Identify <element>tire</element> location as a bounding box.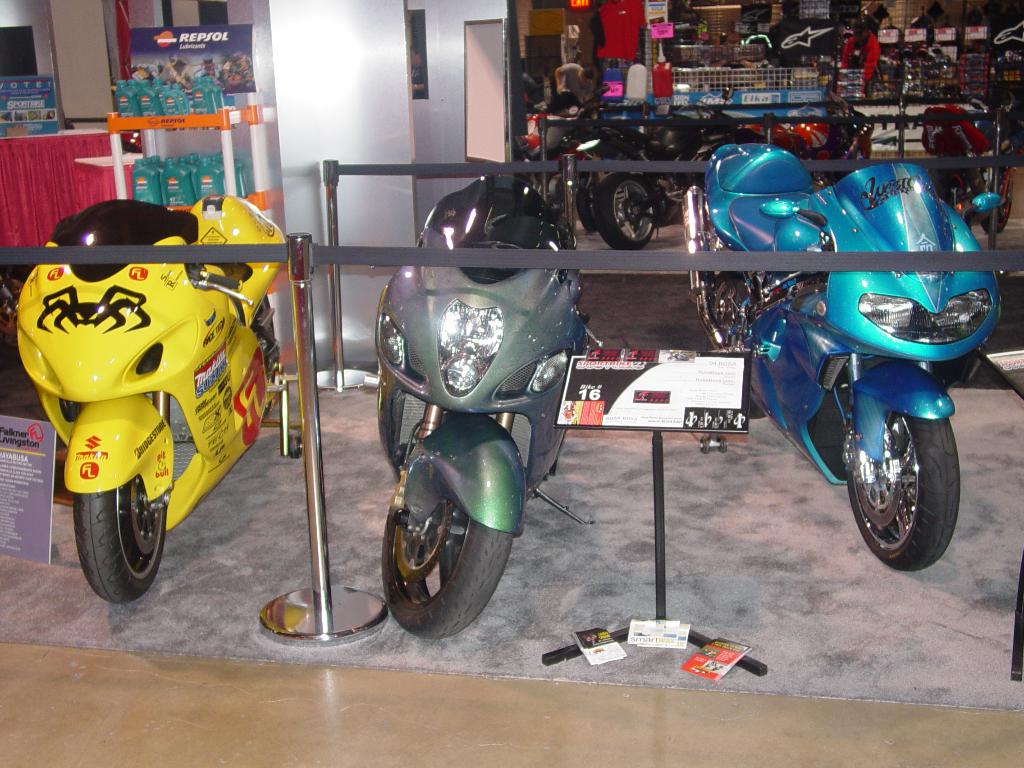
[left=73, top=474, right=176, bottom=602].
